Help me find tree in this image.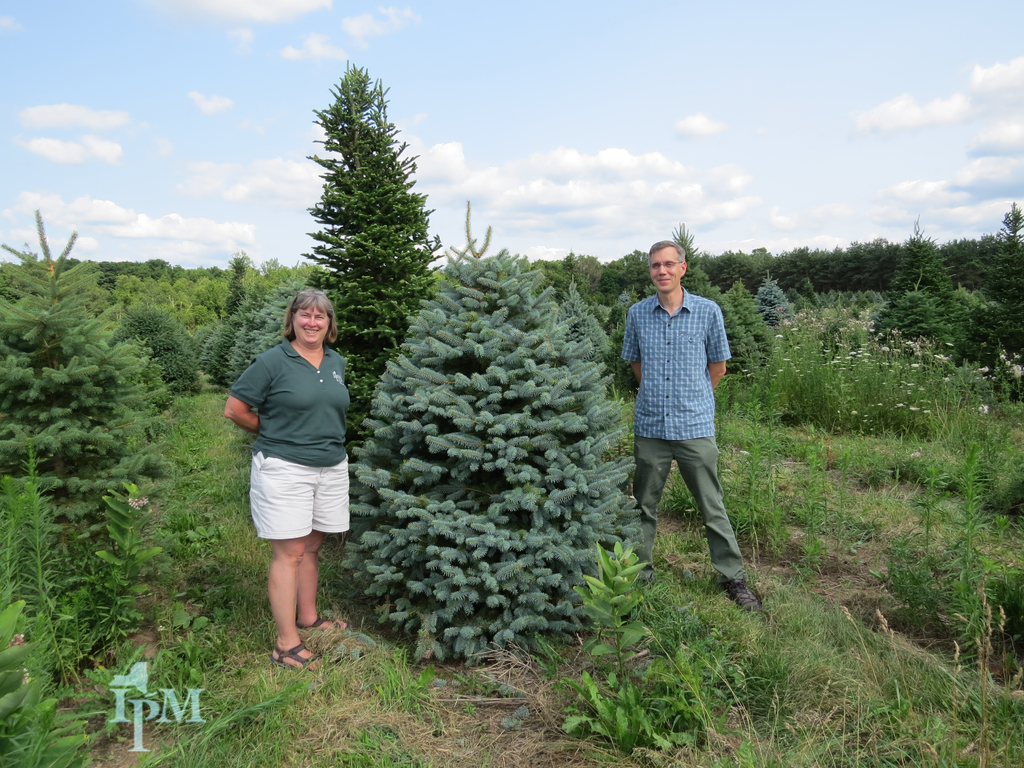
Found it: <box>650,224,756,369</box>.
